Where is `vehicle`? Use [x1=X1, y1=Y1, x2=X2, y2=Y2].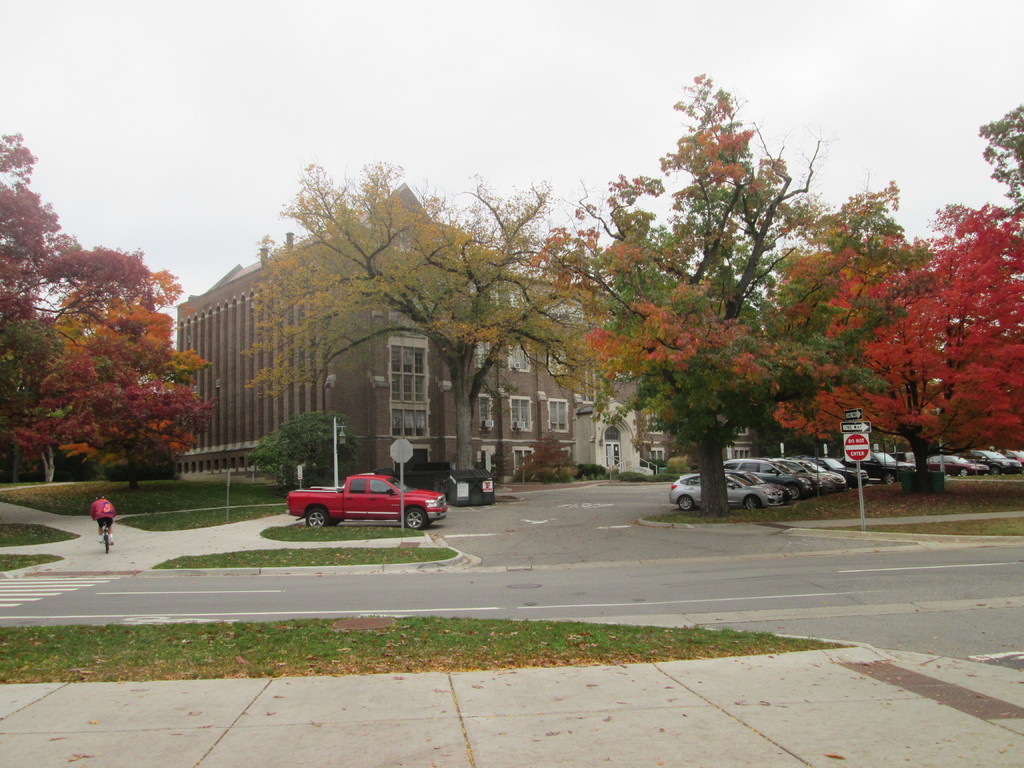
[x1=961, y1=445, x2=1020, y2=472].
